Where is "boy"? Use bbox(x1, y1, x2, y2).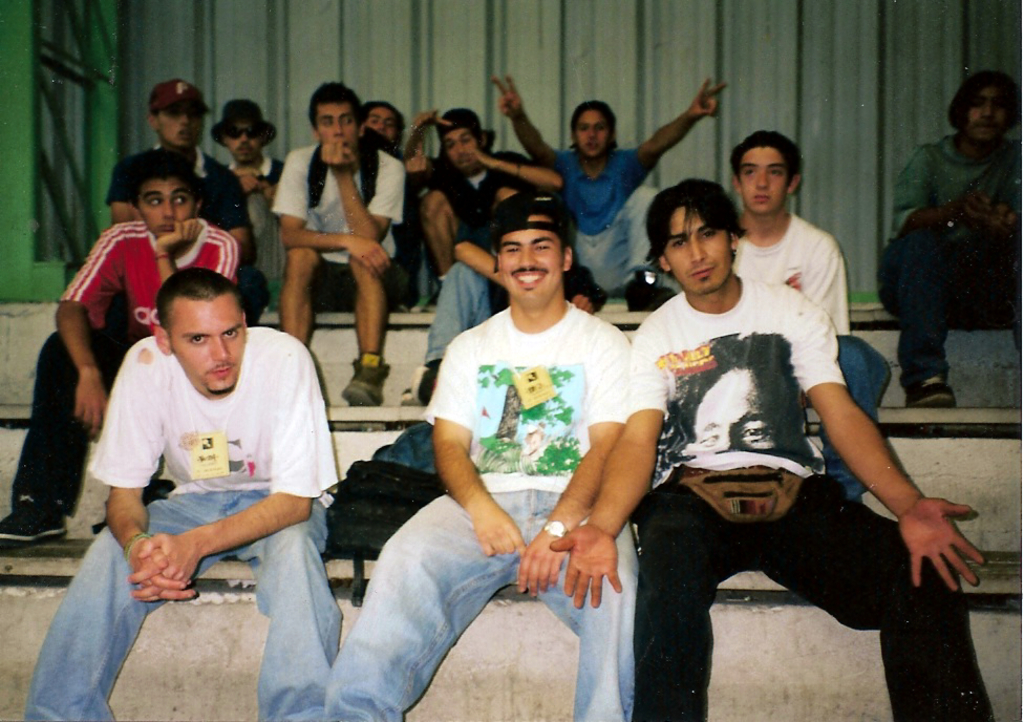
bbox(398, 106, 534, 297).
